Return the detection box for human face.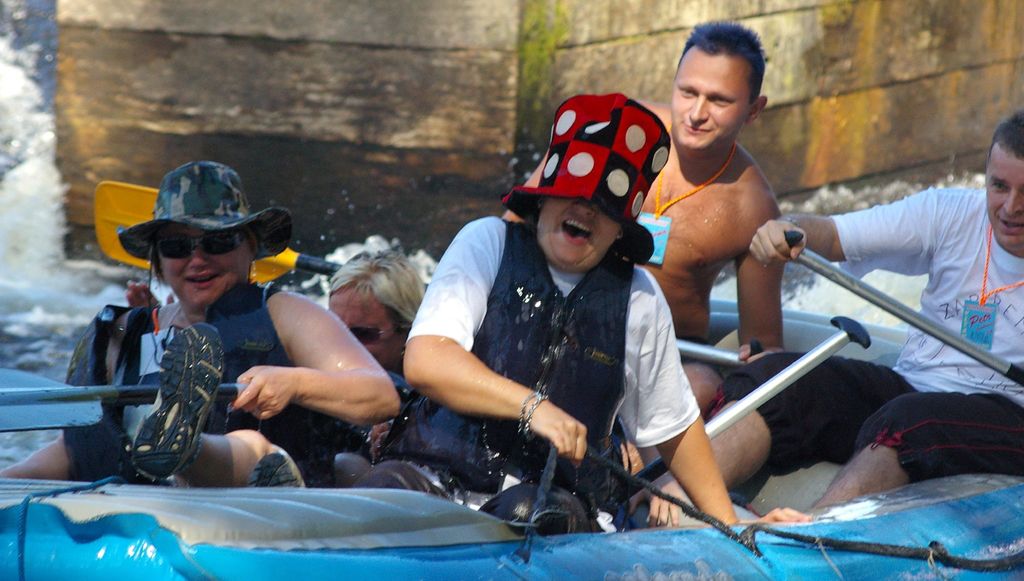
[left=157, top=223, right=248, bottom=311].
